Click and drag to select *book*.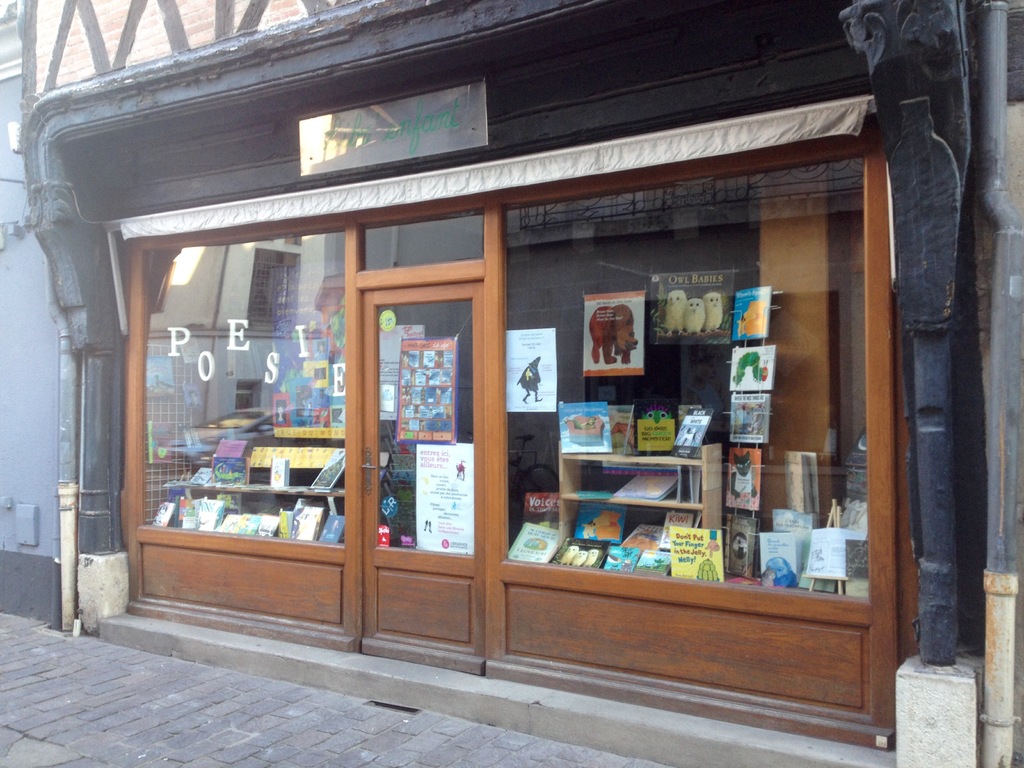
Selection: [735, 285, 773, 341].
